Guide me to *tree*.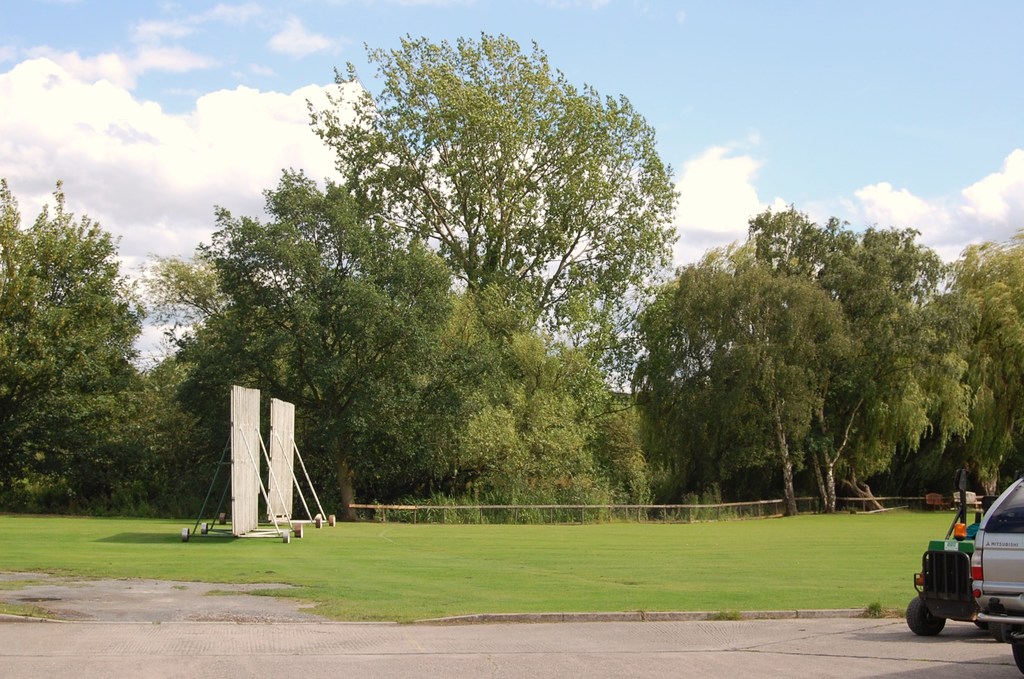
Guidance: [x1=623, y1=245, x2=860, y2=528].
